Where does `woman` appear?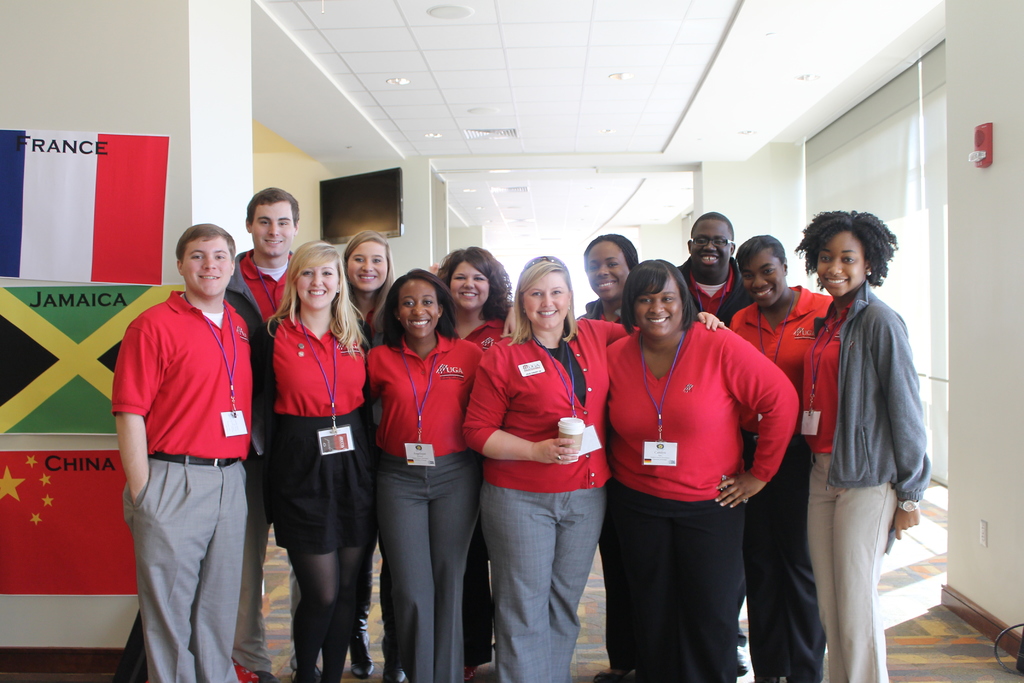
Appears at crop(463, 249, 731, 682).
